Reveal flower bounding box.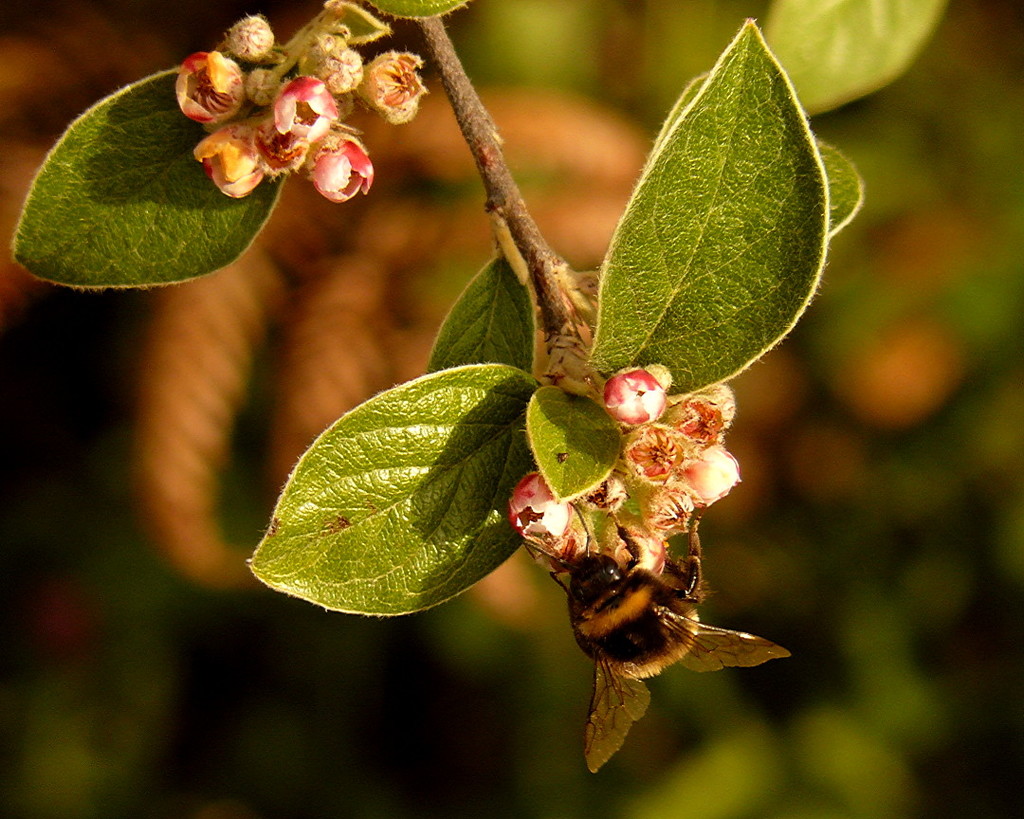
Revealed: (510,469,570,543).
